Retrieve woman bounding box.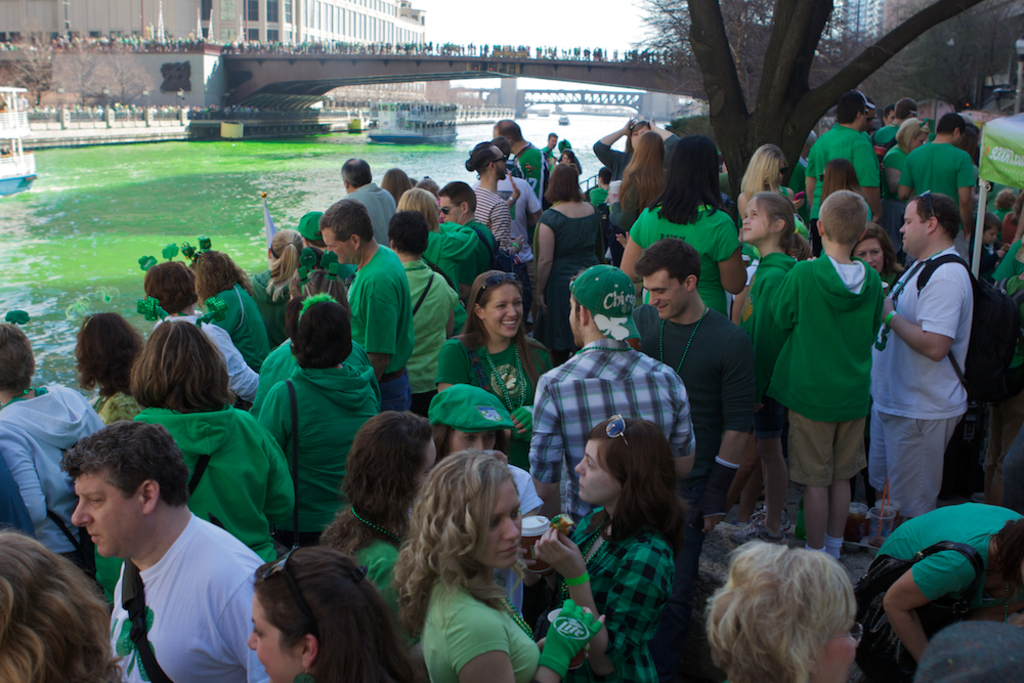
Bounding box: <bbox>735, 141, 806, 212</bbox>.
